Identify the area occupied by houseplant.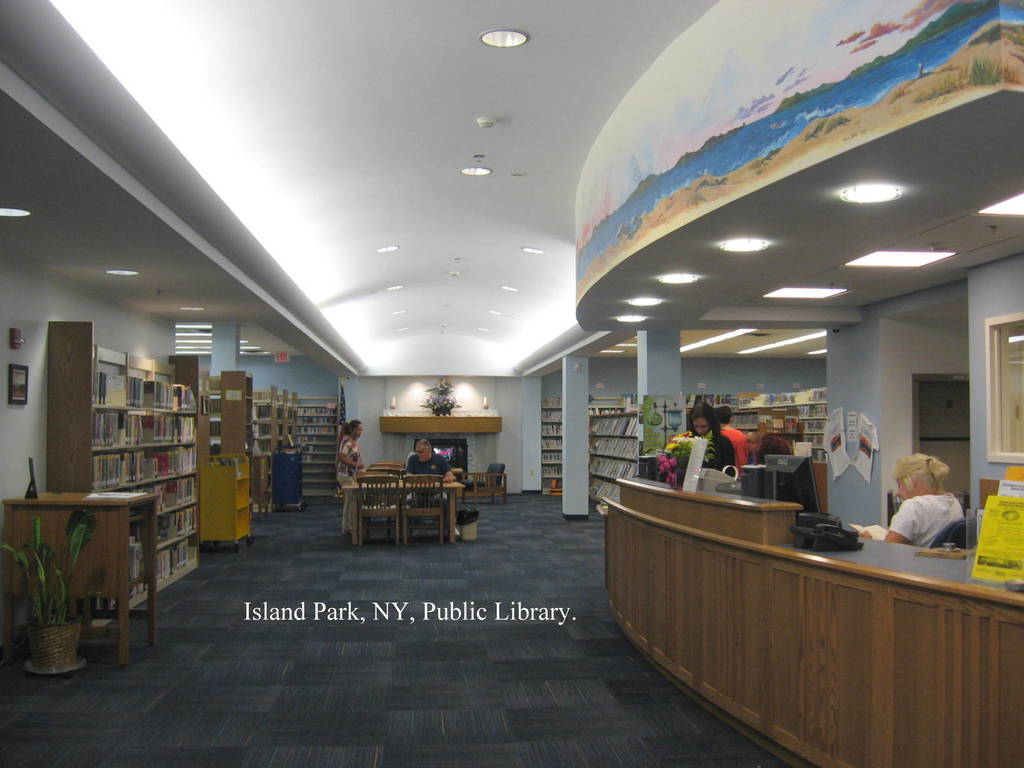
Area: 659/420/716/483.
